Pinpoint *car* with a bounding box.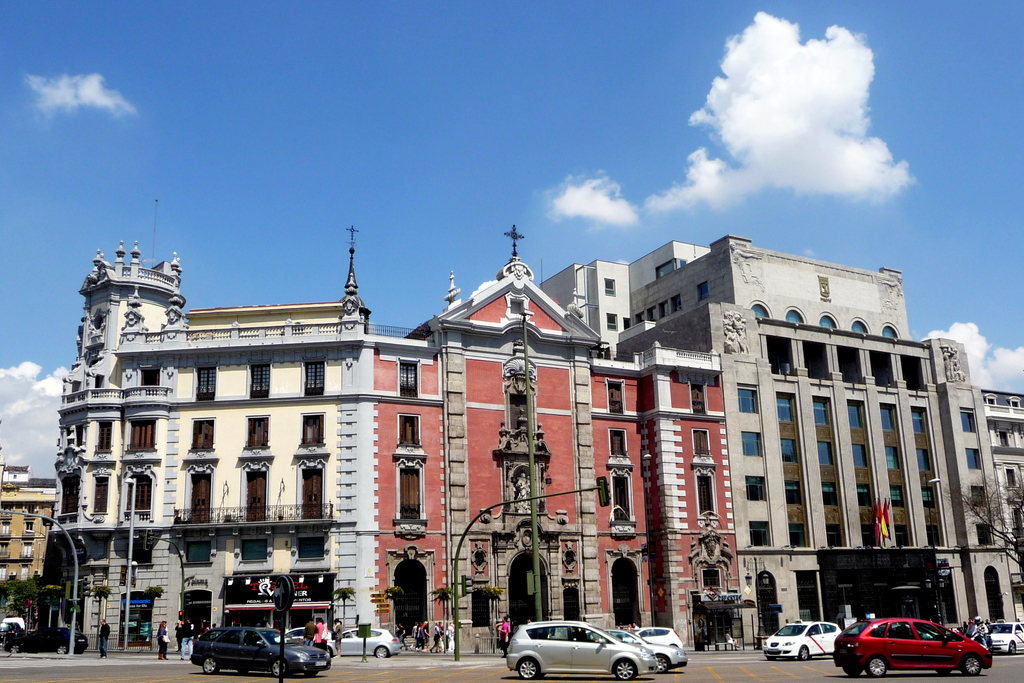
pyautogui.locateOnScreen(509, 620, 660, 681).
